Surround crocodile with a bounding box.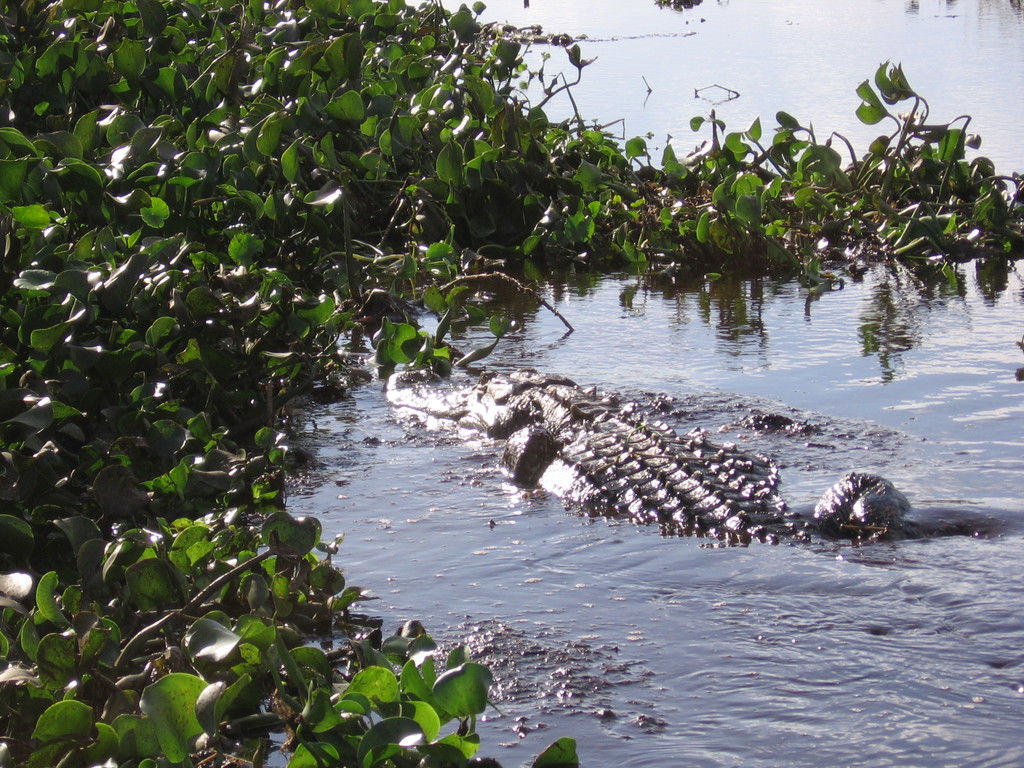
box(380, 371, 917, 540).
